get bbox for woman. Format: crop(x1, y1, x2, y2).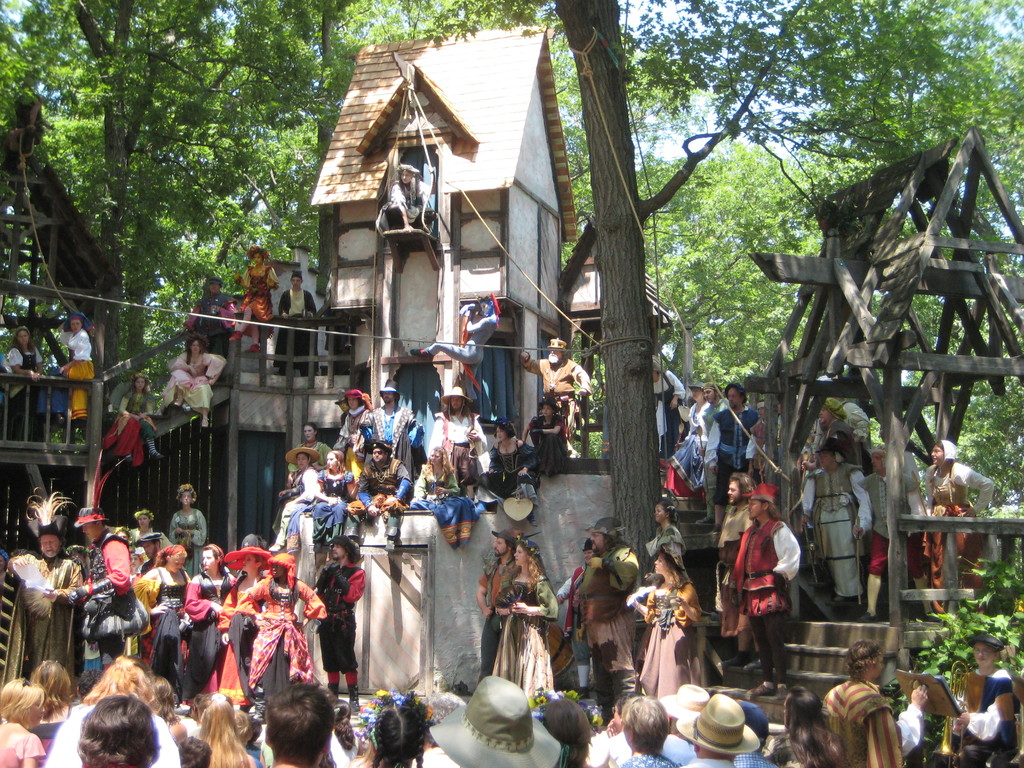
crop(65, 673, 145, 767).
